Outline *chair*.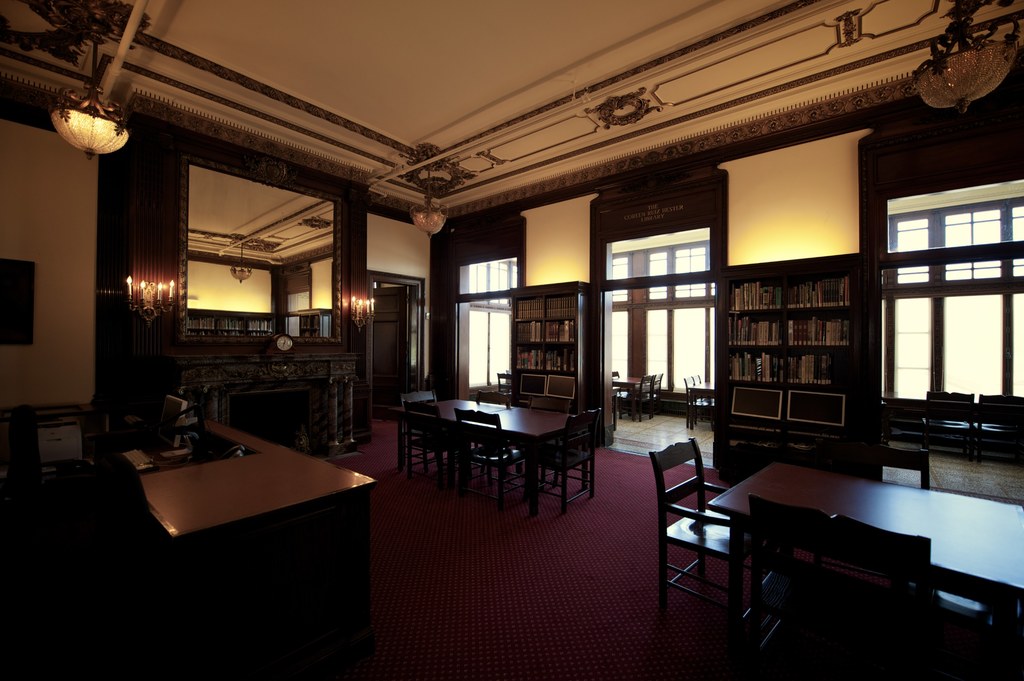
Outline: 452 408 524 511.
